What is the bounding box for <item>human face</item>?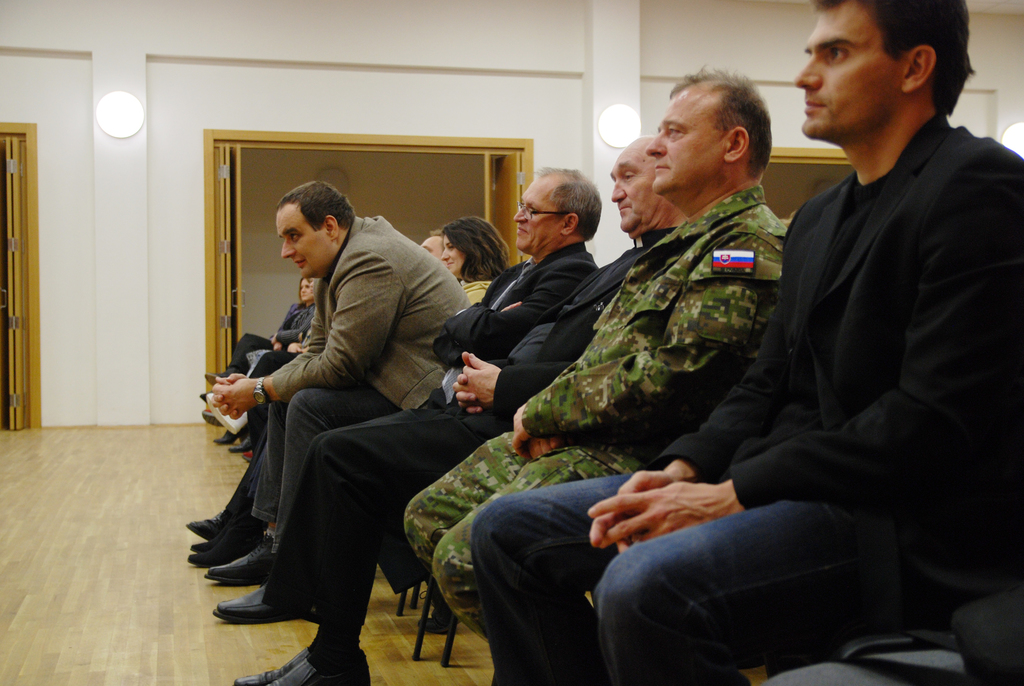
(x1=794, y1=0, x2=904, y2=129).
